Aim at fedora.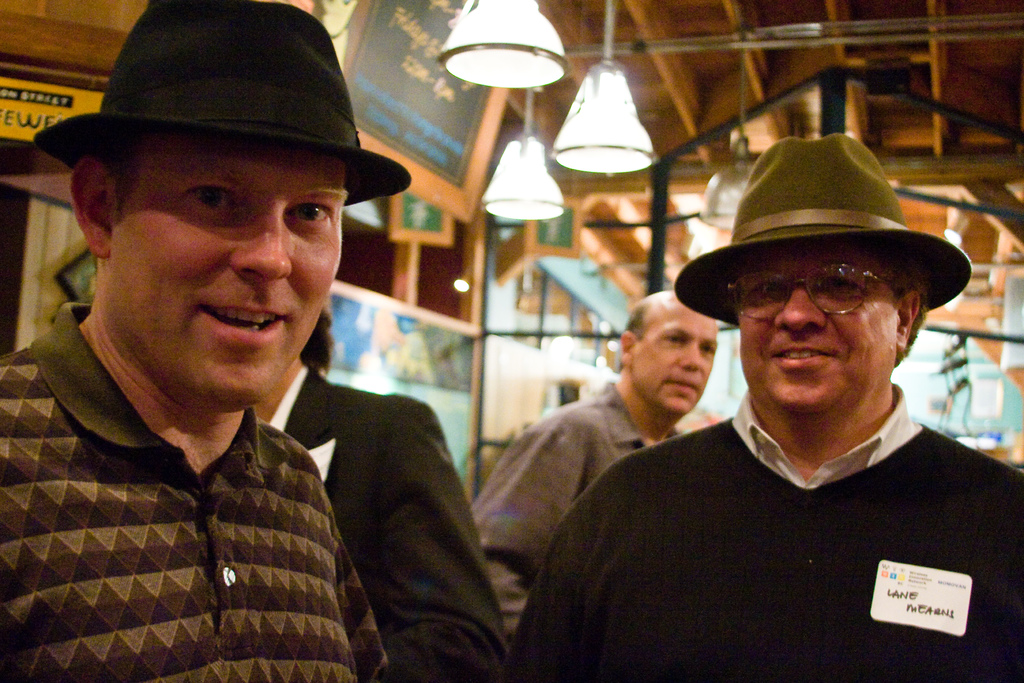
Aimed at rect(676, 142, 973, 325).
